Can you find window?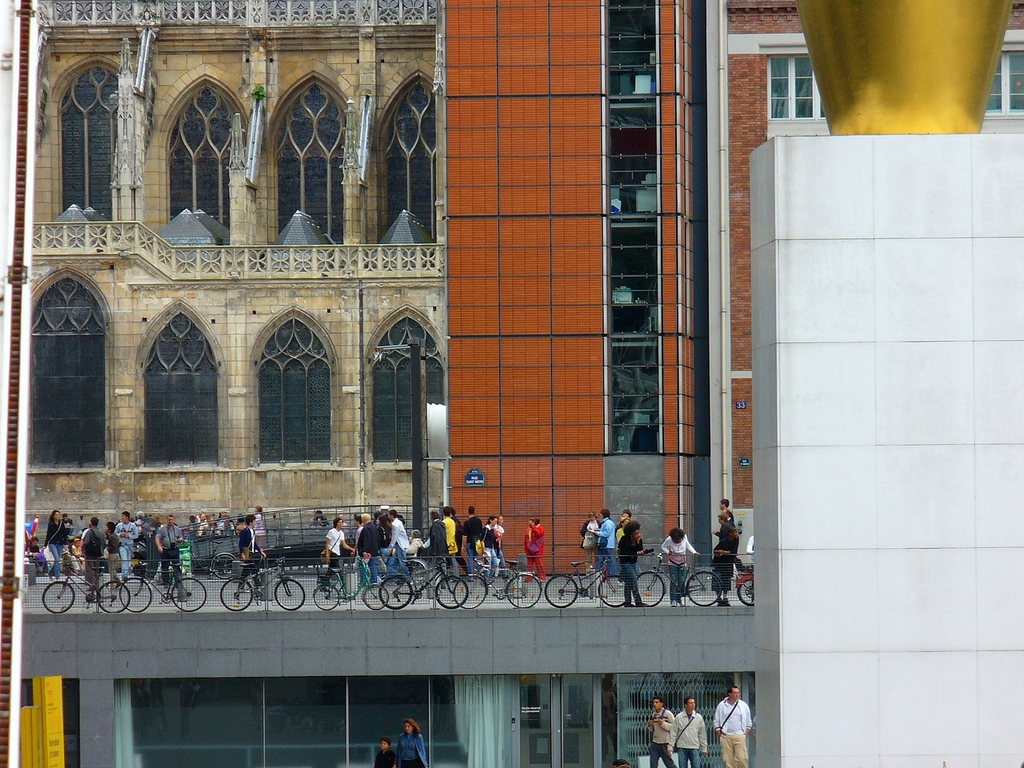
Yes, bounding box: Rect(765, 54, 829, 139).
